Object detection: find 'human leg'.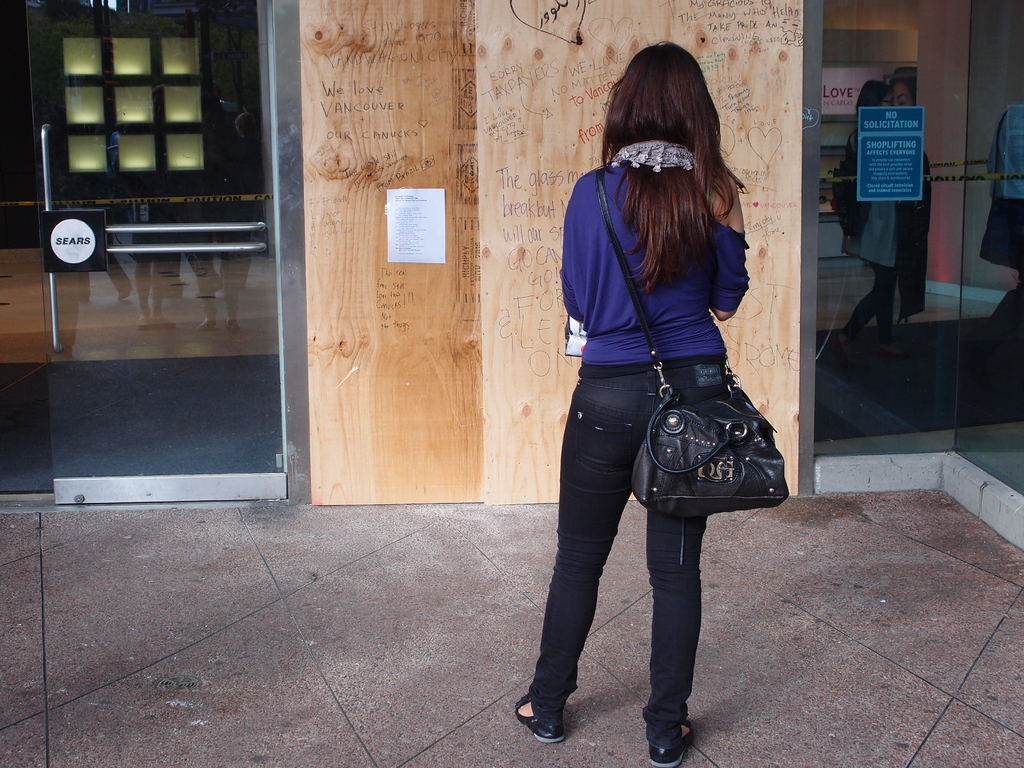
l=832, t=266, r=890, b=346.
